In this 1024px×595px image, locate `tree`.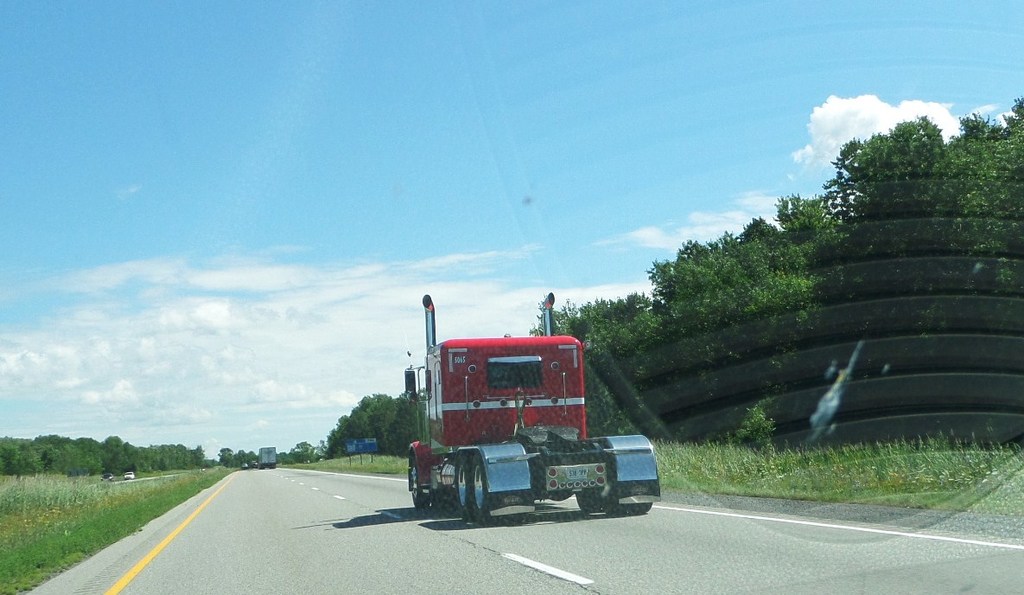
Bounding box: crop(277, 445, 320, 472).
